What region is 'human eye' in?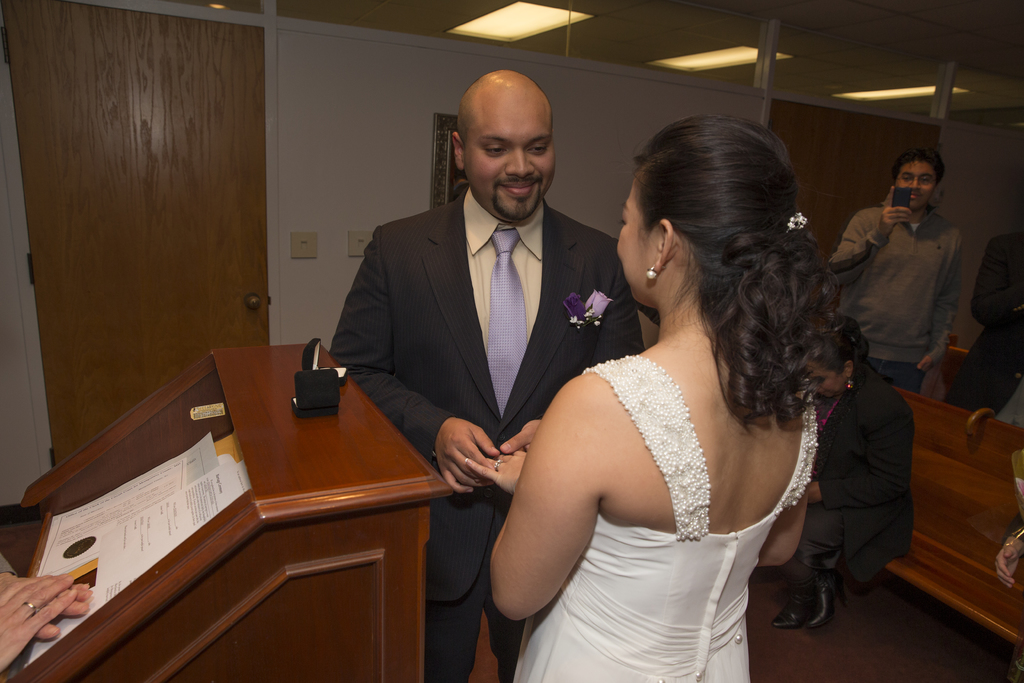
480,138,508,157.
